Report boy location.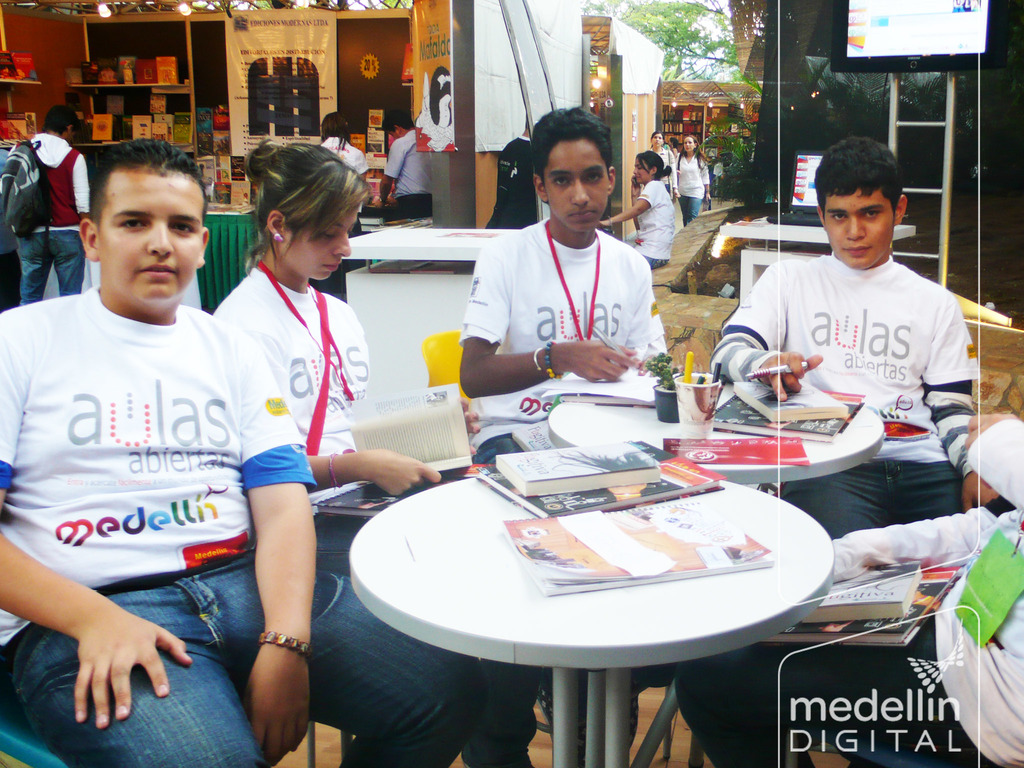
Report: pyautogui.locateOnScreen(452, 108, 692, 765).
